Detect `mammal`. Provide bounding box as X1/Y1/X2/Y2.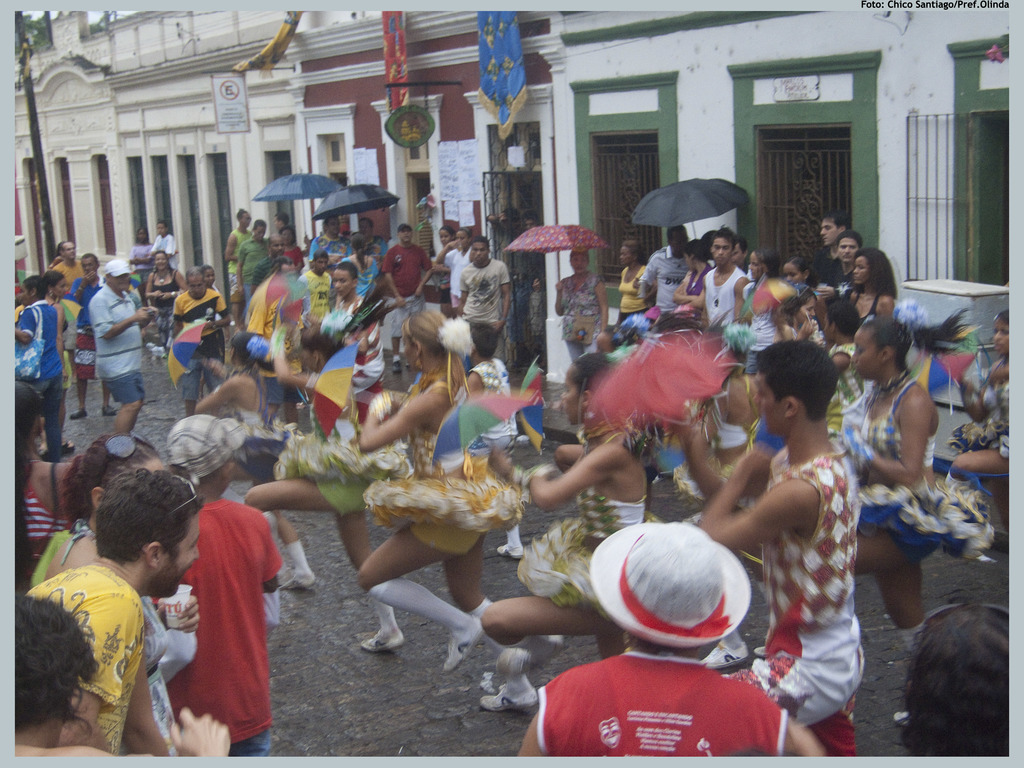
130/228/152/268.
